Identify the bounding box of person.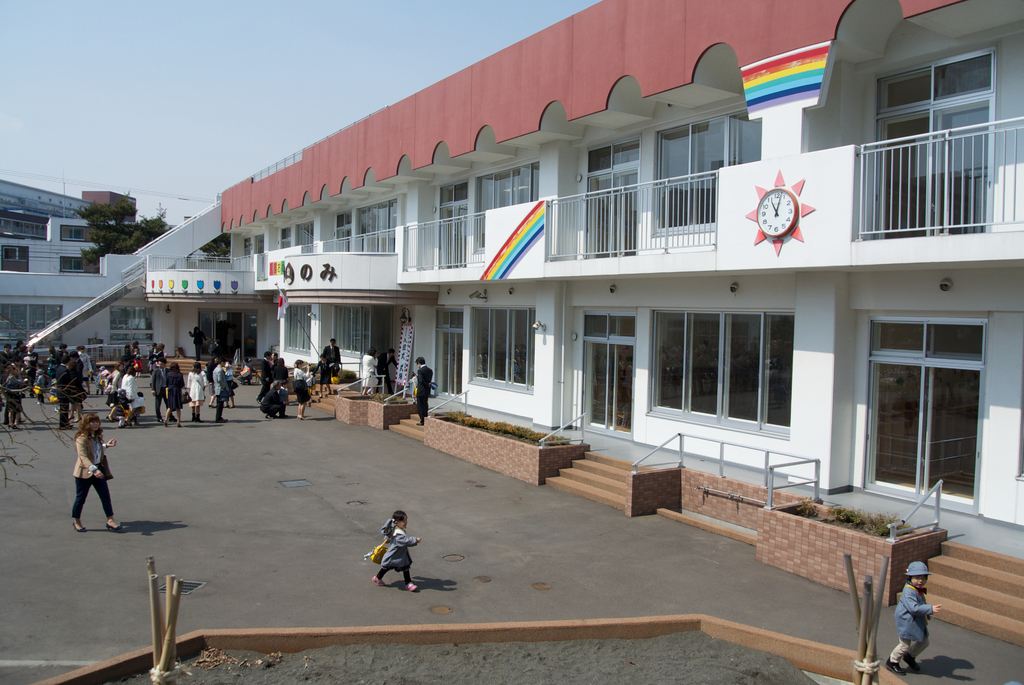
l=186, t=361, r=208, b=418.
